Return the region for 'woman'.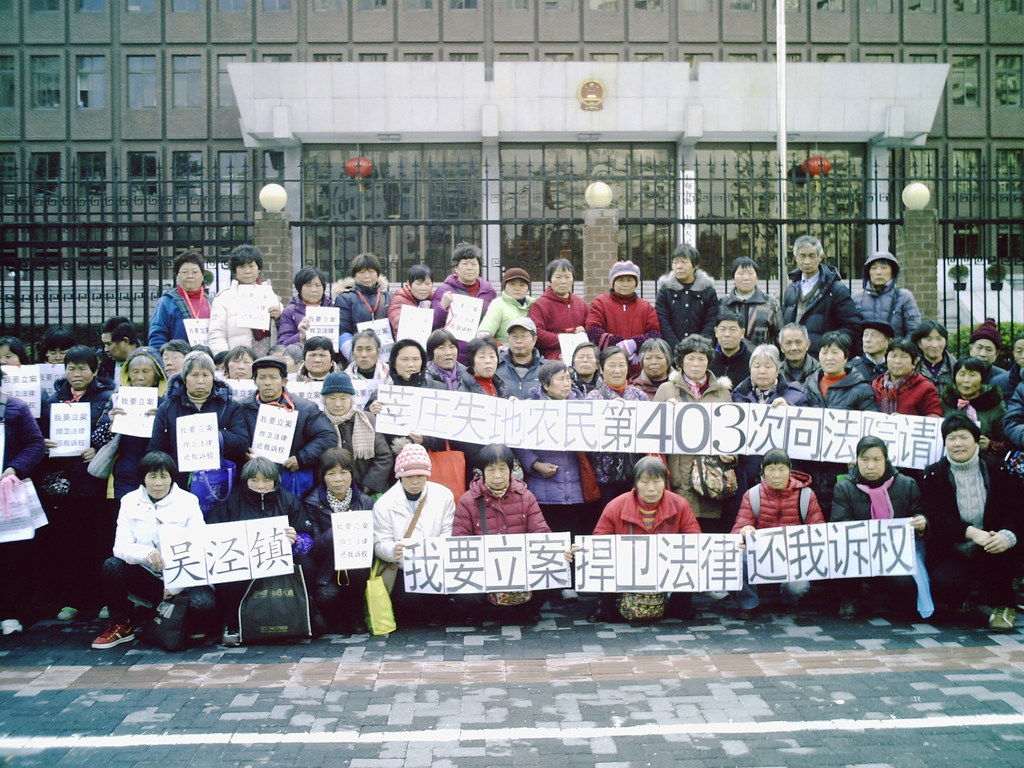
<region>31, 337, 120, 619</region>.
